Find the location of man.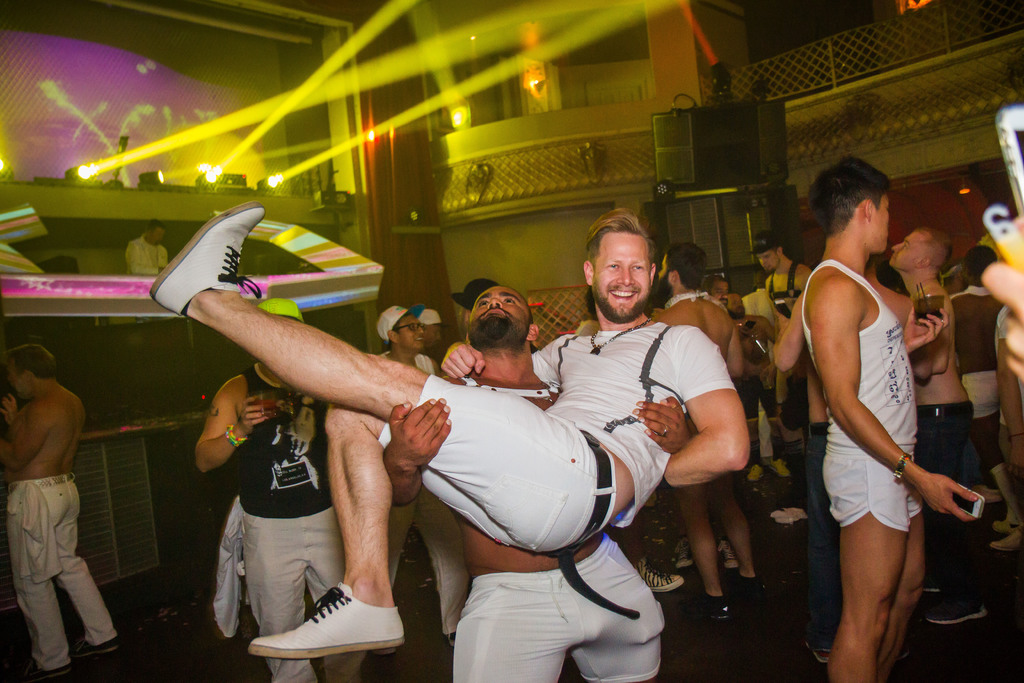
Location: bbox(124, 218, 166, 281).
